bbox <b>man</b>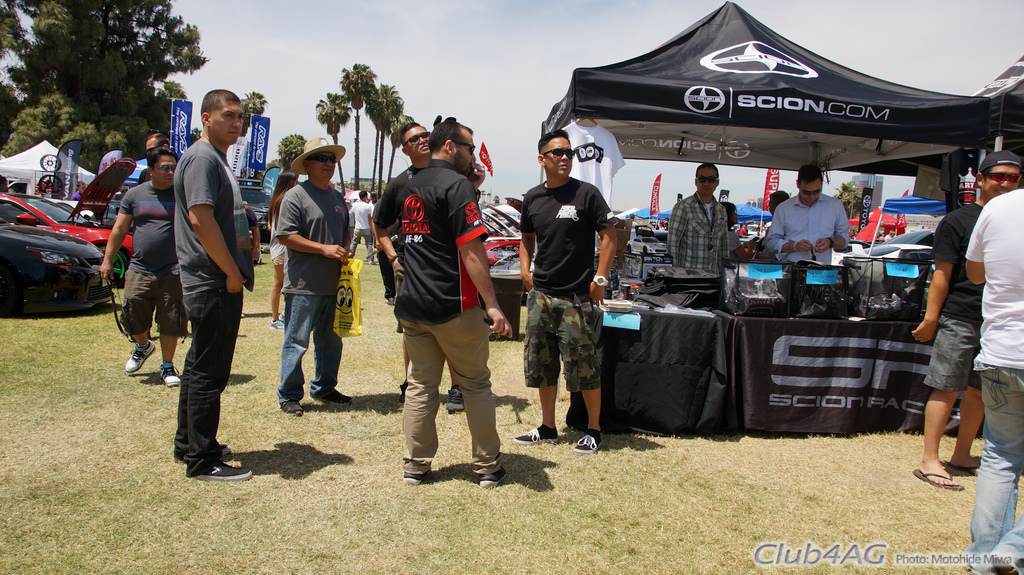
left=272, top=137, right=354, bottom=418
